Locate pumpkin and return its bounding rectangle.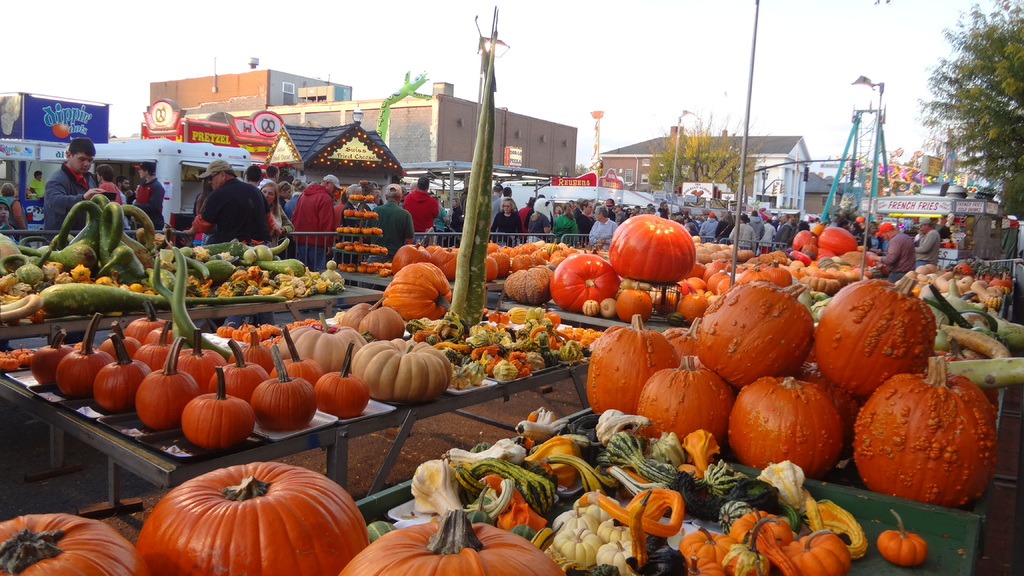
[x1=337, y1=508, x2=565, y2=575].
